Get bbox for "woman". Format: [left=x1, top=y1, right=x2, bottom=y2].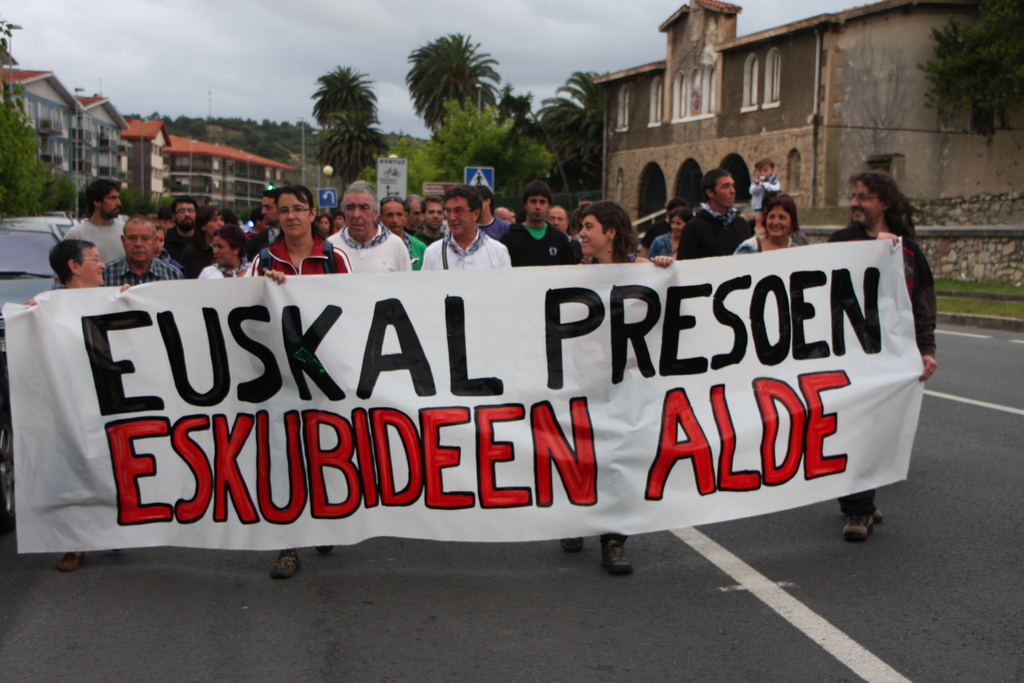
[left=150, top=218, right=179, bottom=274].
